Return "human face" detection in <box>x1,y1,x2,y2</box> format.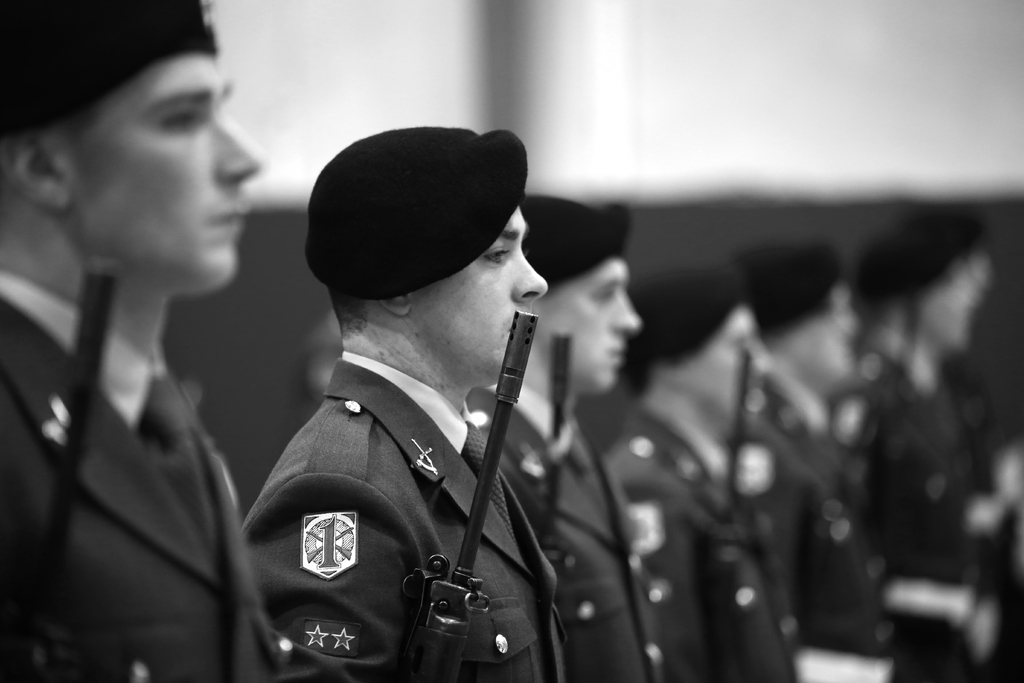
<box>417,205,549,377</box>.
